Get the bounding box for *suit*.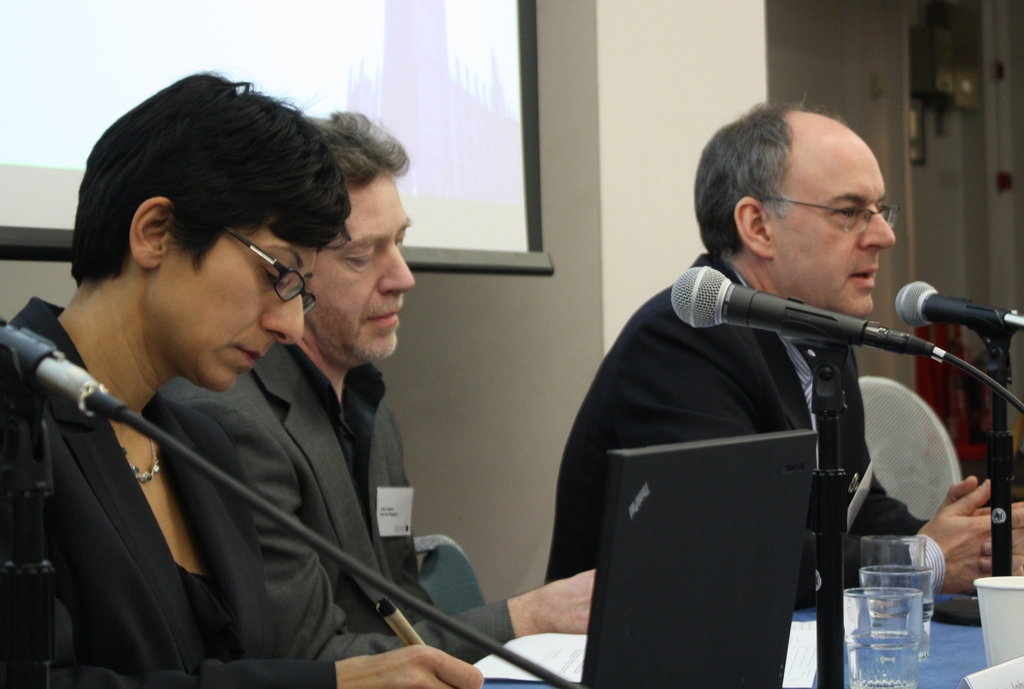
pyautogui.locateOnScreen(545, 253, 929, 584).
